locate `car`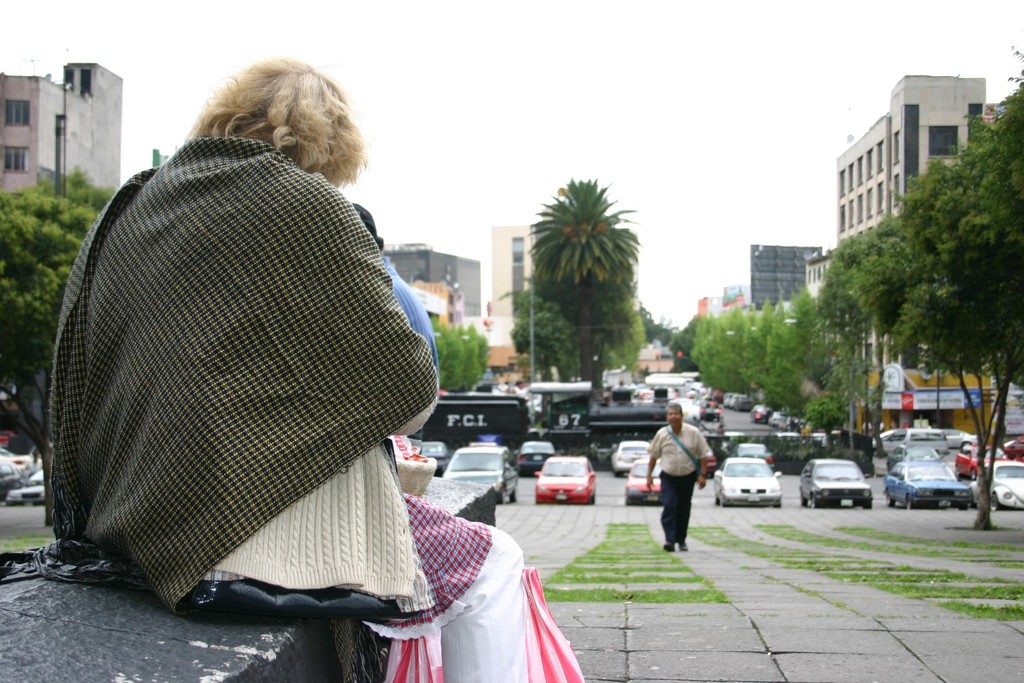
(701,399,721,421)
